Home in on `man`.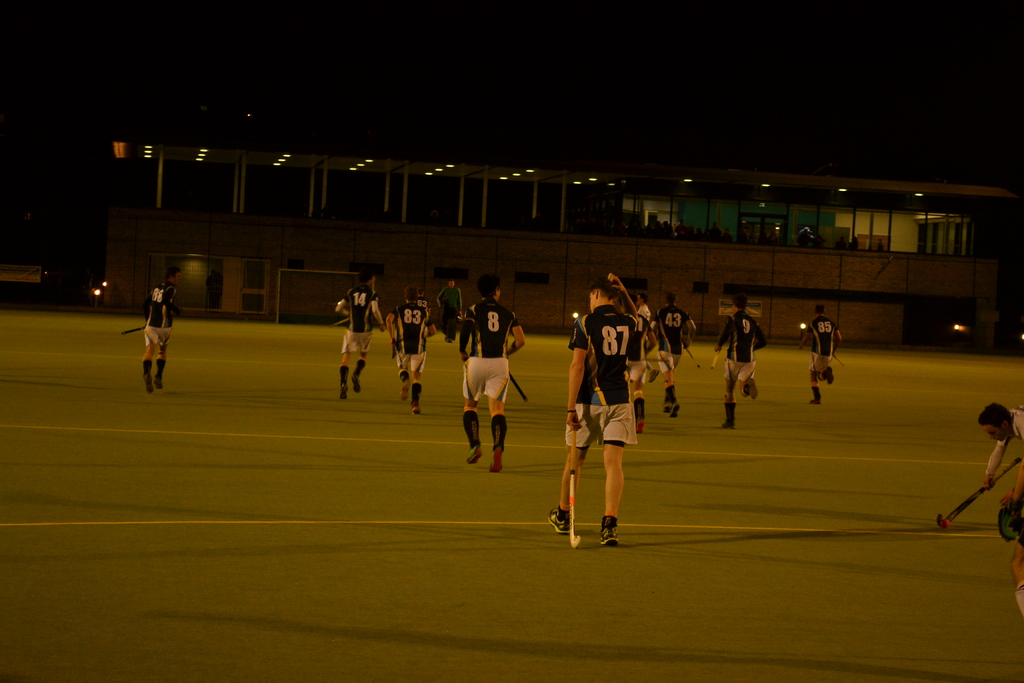
Homed in at <region>653, 288, 700, 422</region>.
